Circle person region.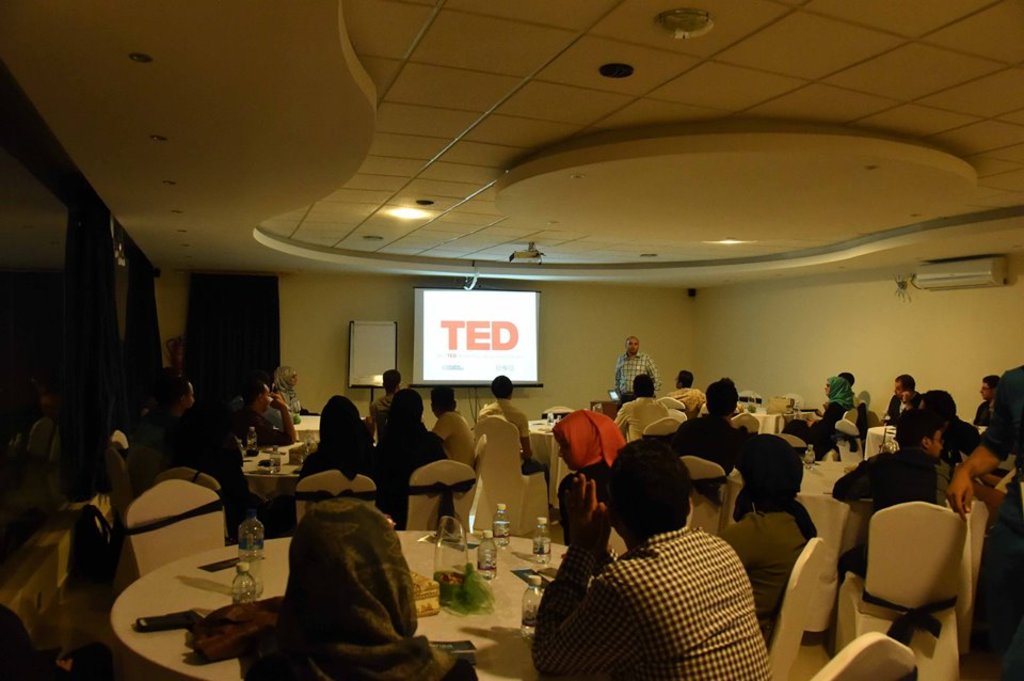
Region: x1=473, y1=367, x2=547, y2=474.
